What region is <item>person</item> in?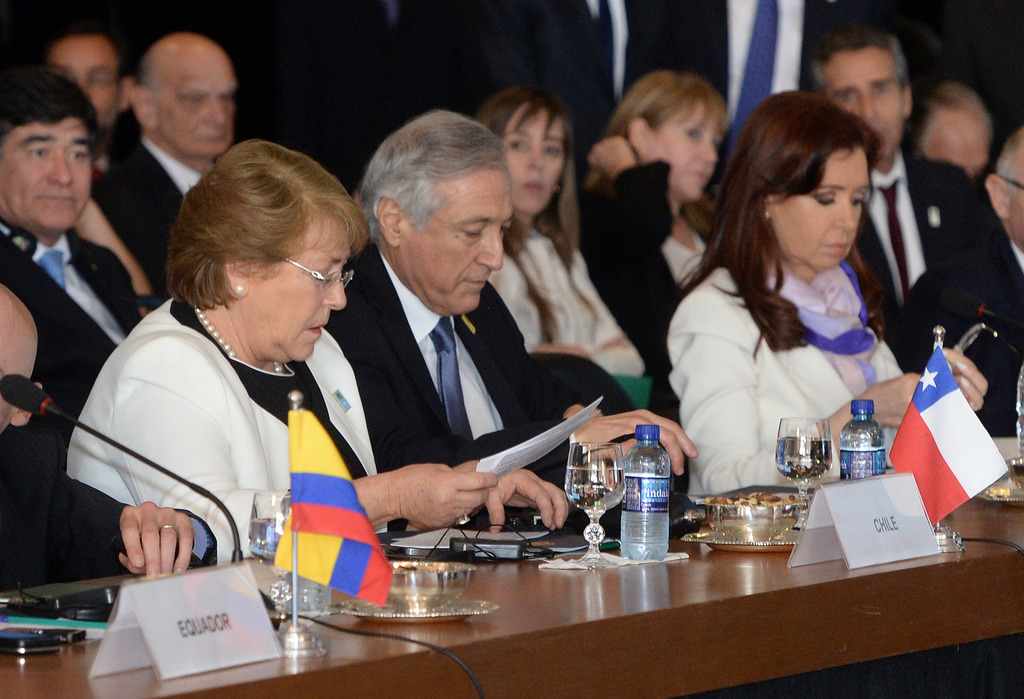
box(460, 95, 648, 412).
